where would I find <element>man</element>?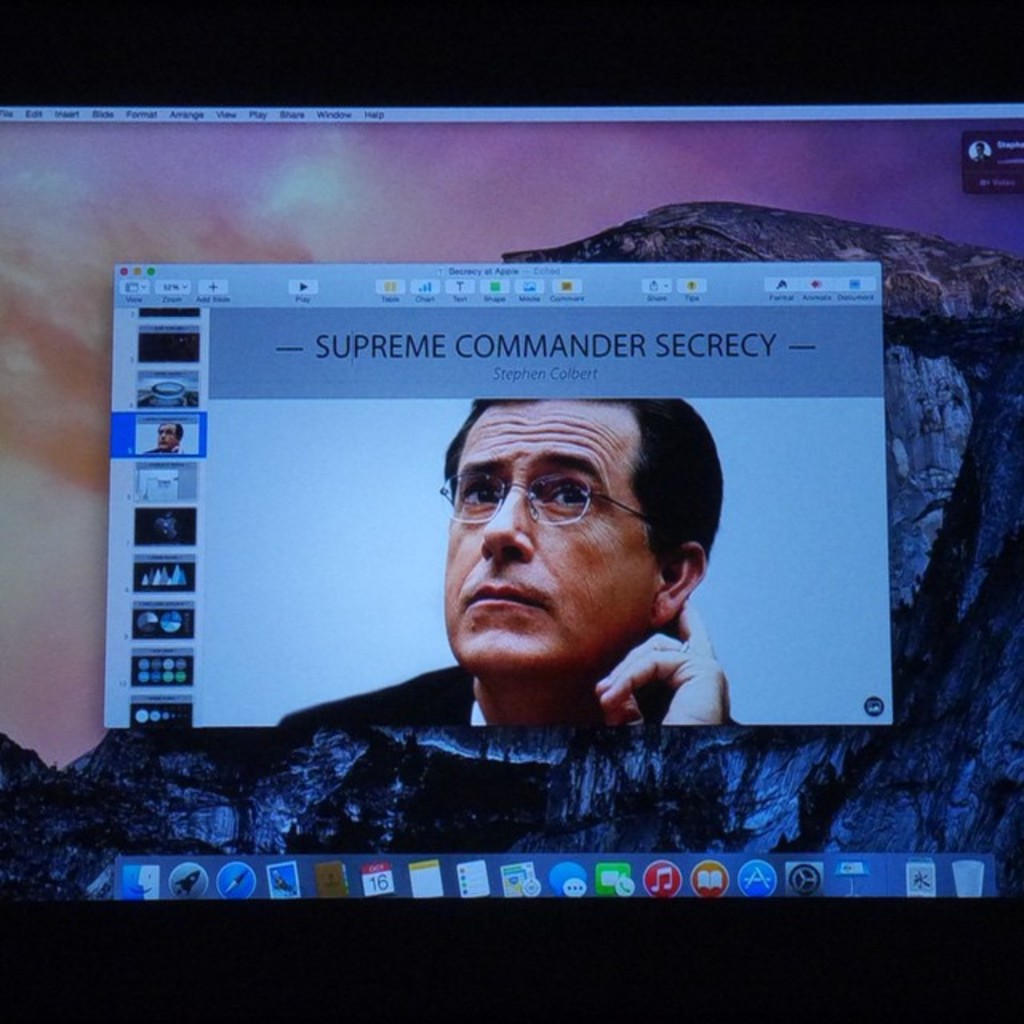
At [317,357,822,782].
